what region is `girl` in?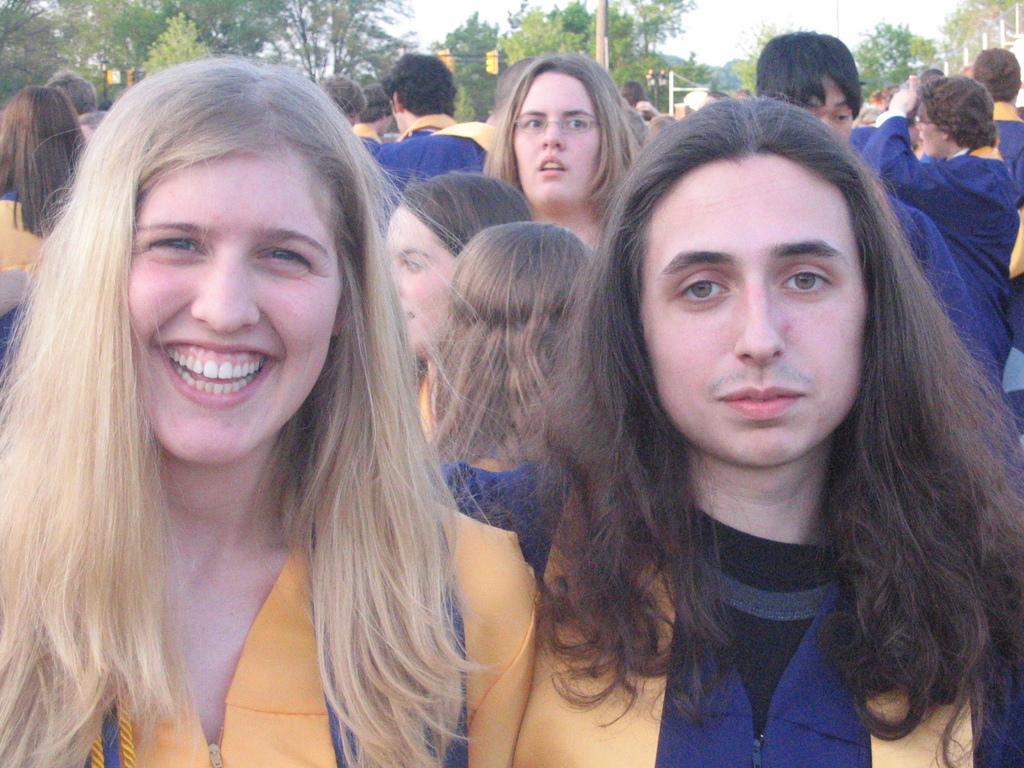
{"left": 0, "top": 89, "right": 84, "bottom": 276}.
